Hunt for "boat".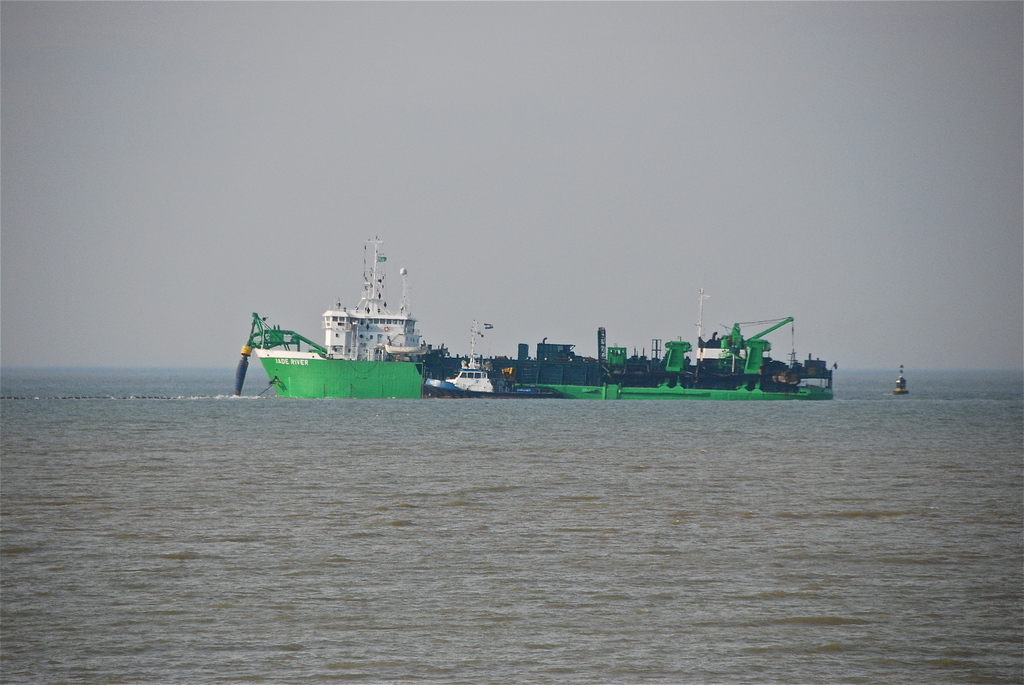
Hunted down at pyautogui.locateOnScreen(227, 240, 470, 402).
